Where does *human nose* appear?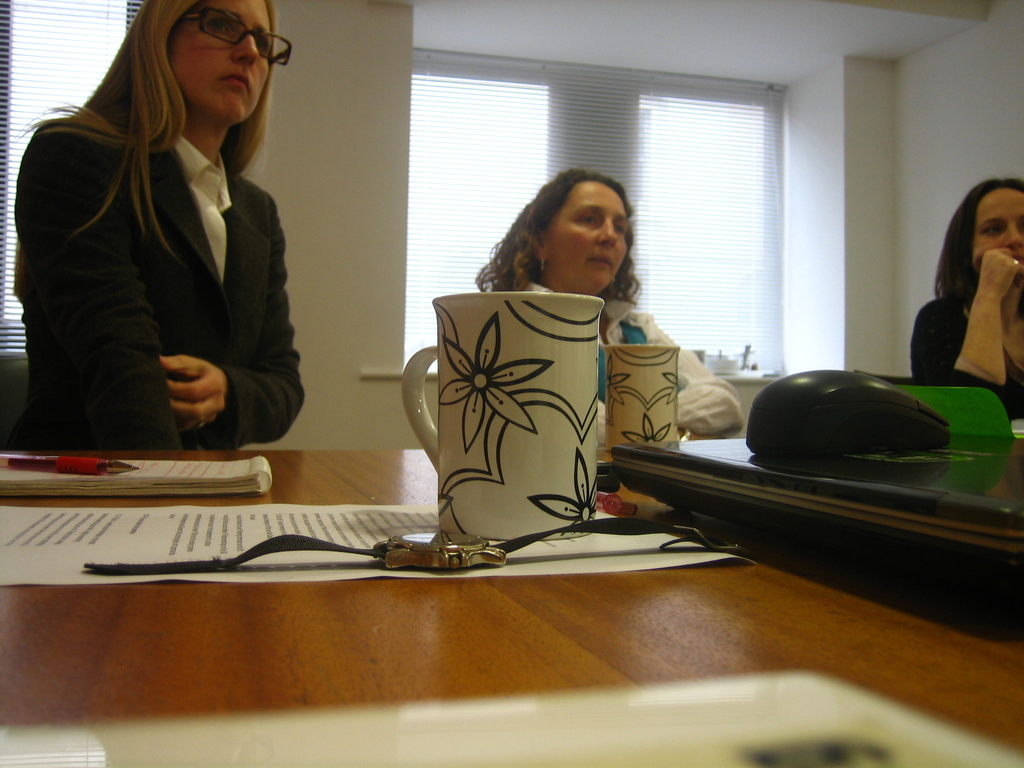
Appears at 1005:222:1023:246.
